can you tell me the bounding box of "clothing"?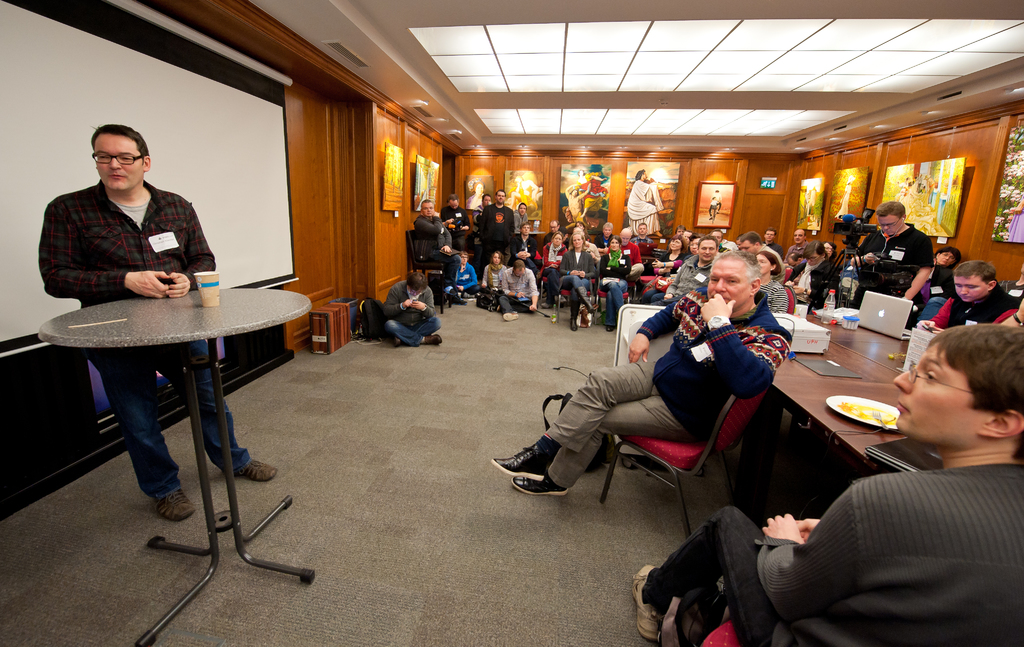
{"left": 390, "top": 311, "right": 433, "bottom": 347}.
